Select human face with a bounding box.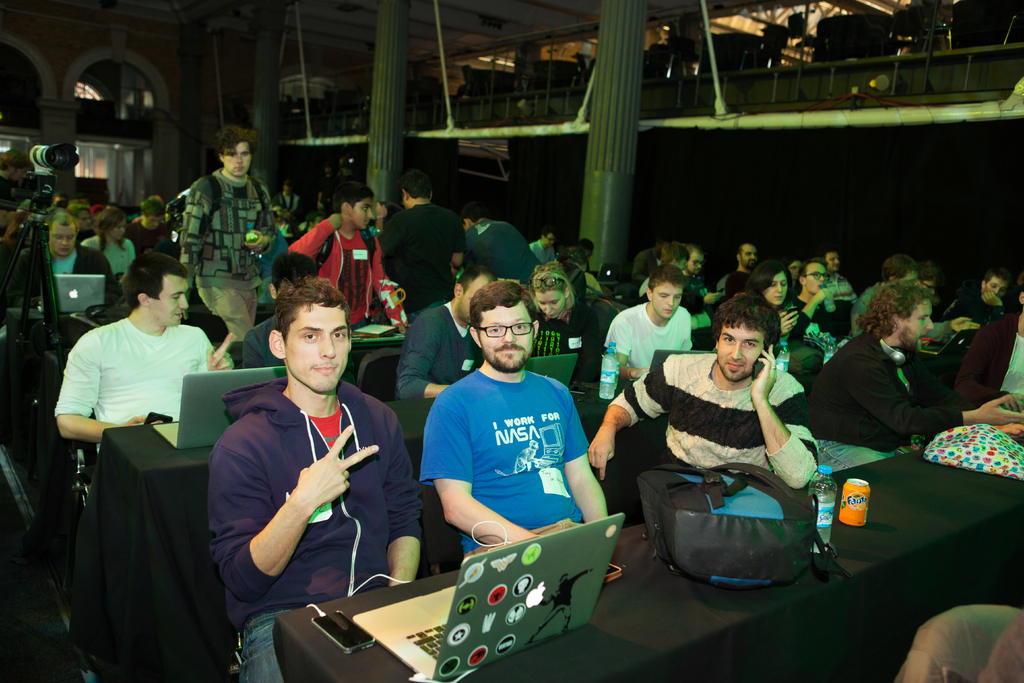
detection(804, 263, 826, 294).
